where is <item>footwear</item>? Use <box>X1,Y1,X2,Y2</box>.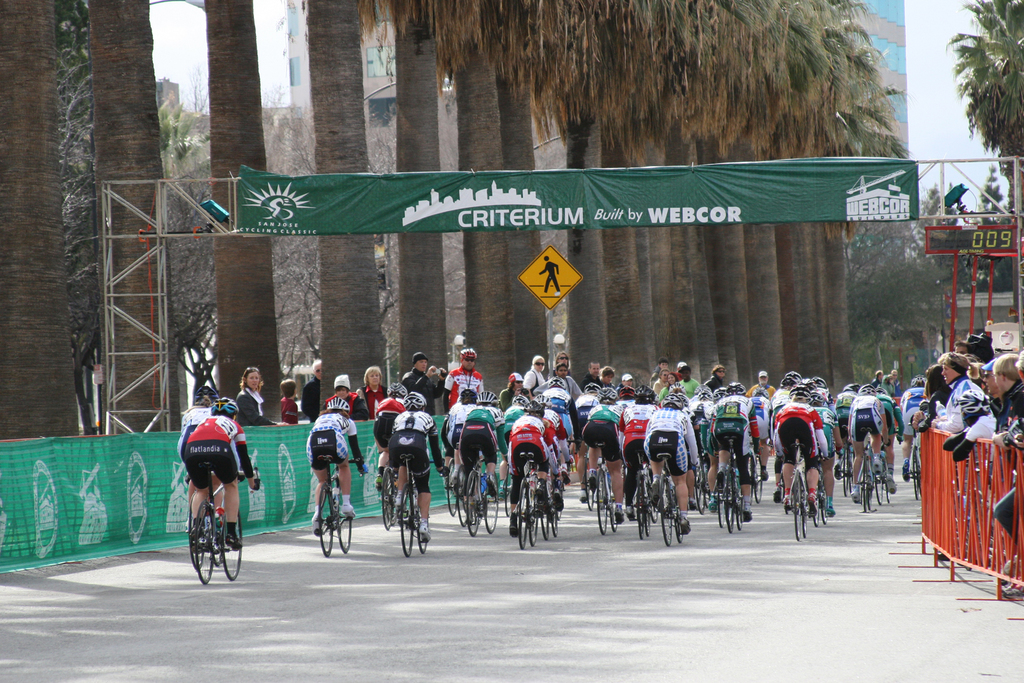
<box>742,504,751,521</box>.
